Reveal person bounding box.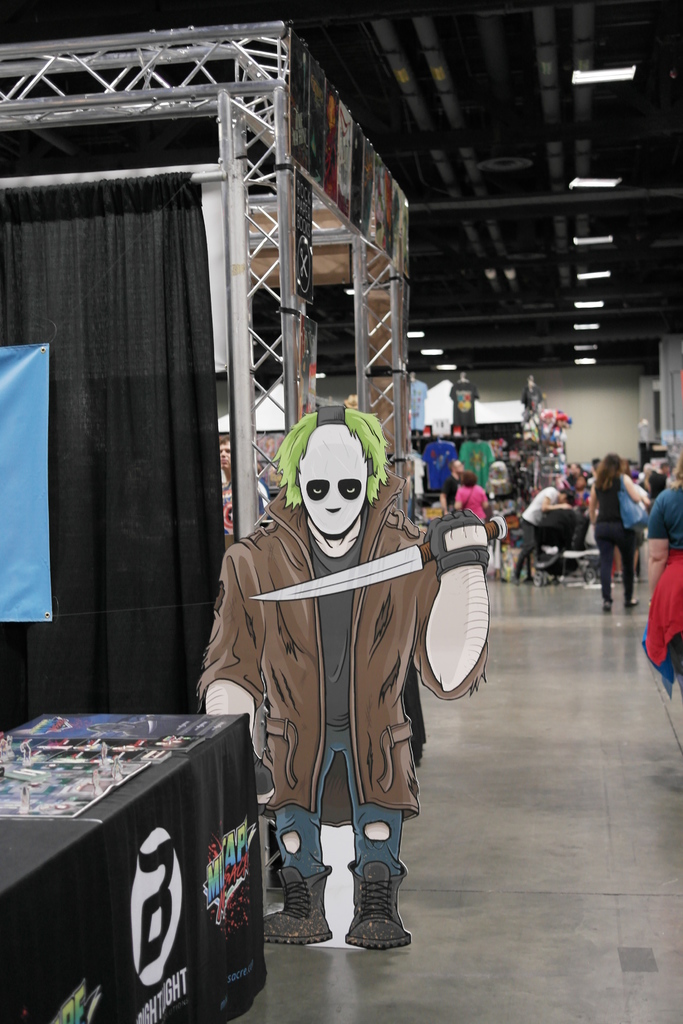
Revealed: (582, 449, 646, 614).
